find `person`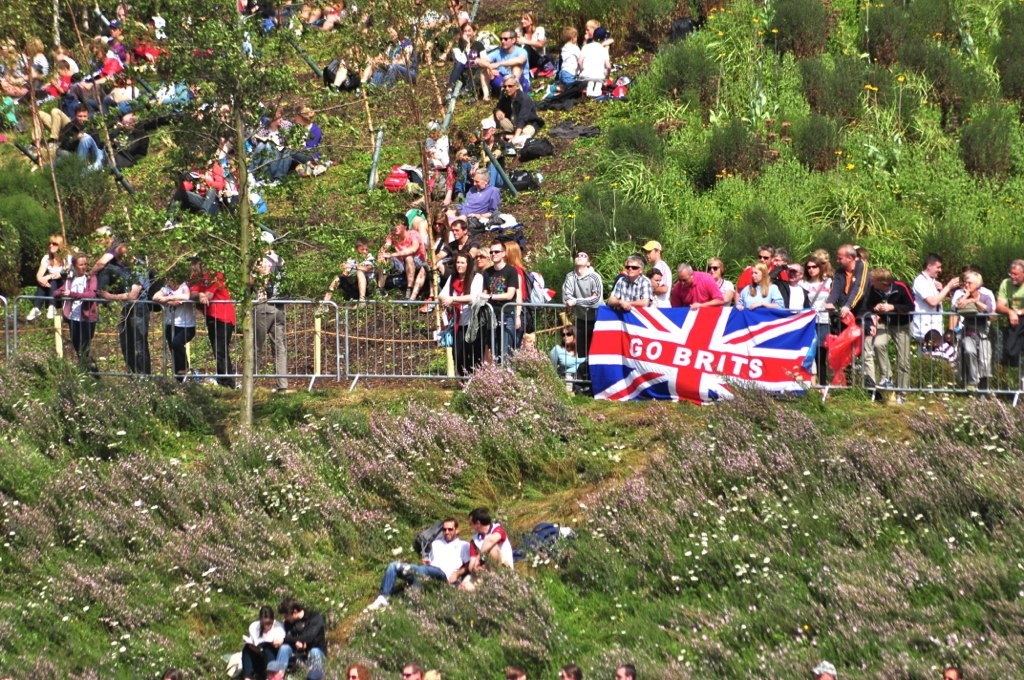
[x1=905, y1=251, x2=966, y2=359]
